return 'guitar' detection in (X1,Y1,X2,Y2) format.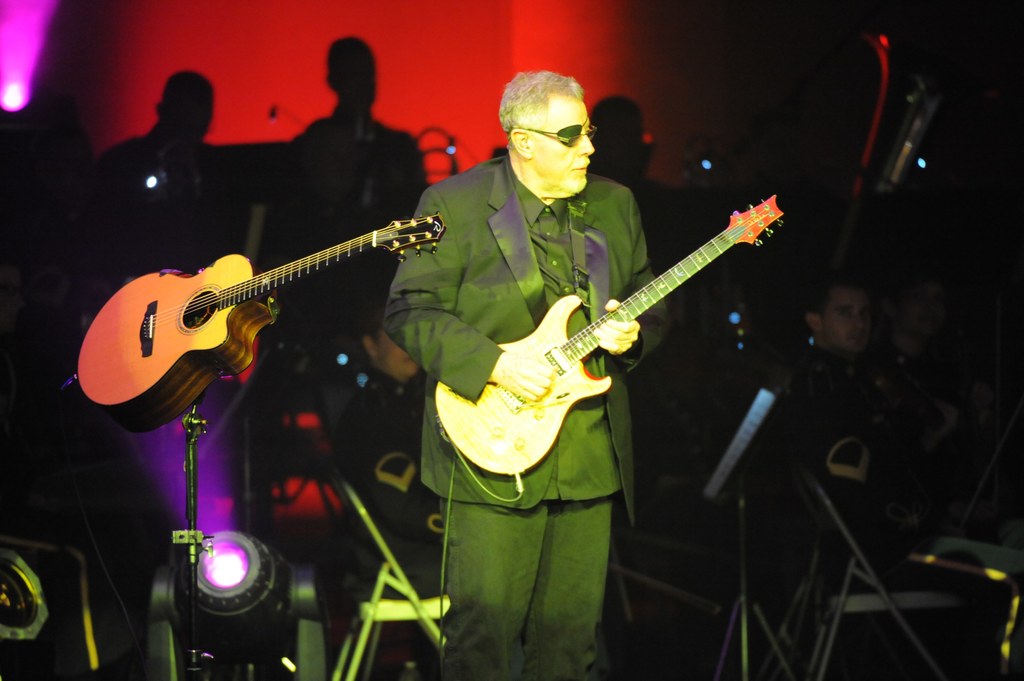
(432,193,783,478).
